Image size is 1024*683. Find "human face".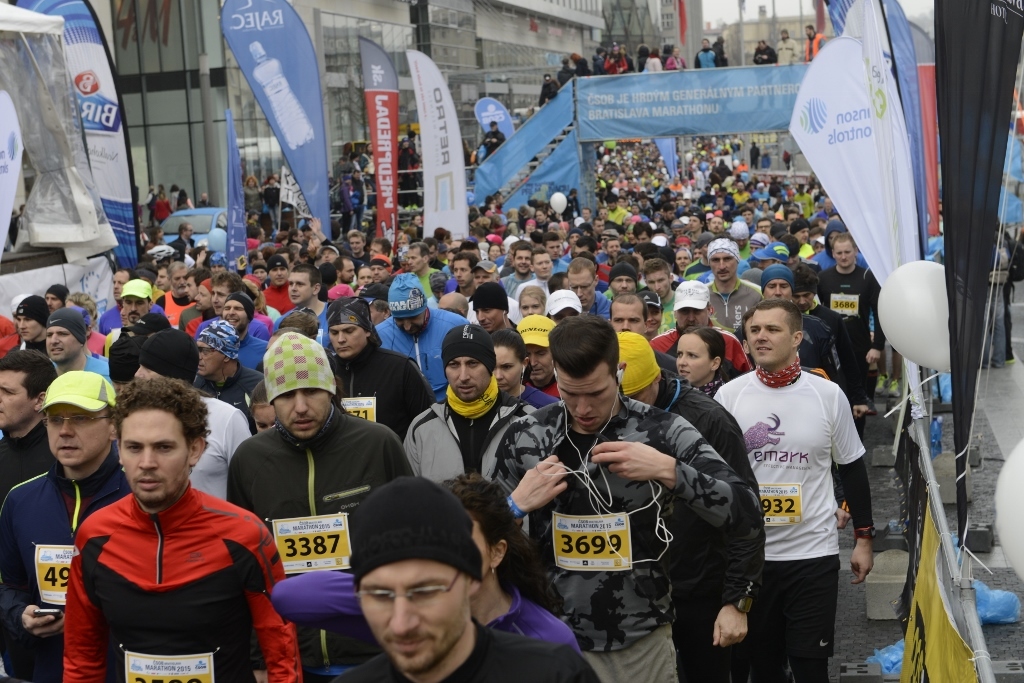
[left=568, top=276, right=594, bottom=311].
